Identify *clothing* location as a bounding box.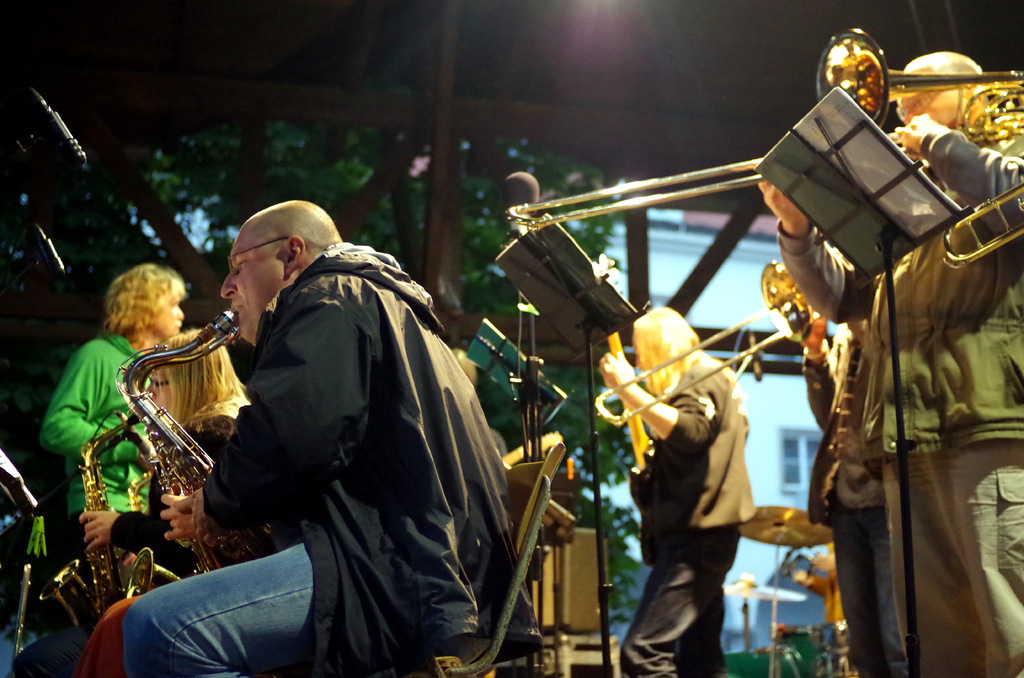
x1=618, y1=358, x2=757, y2=677.
